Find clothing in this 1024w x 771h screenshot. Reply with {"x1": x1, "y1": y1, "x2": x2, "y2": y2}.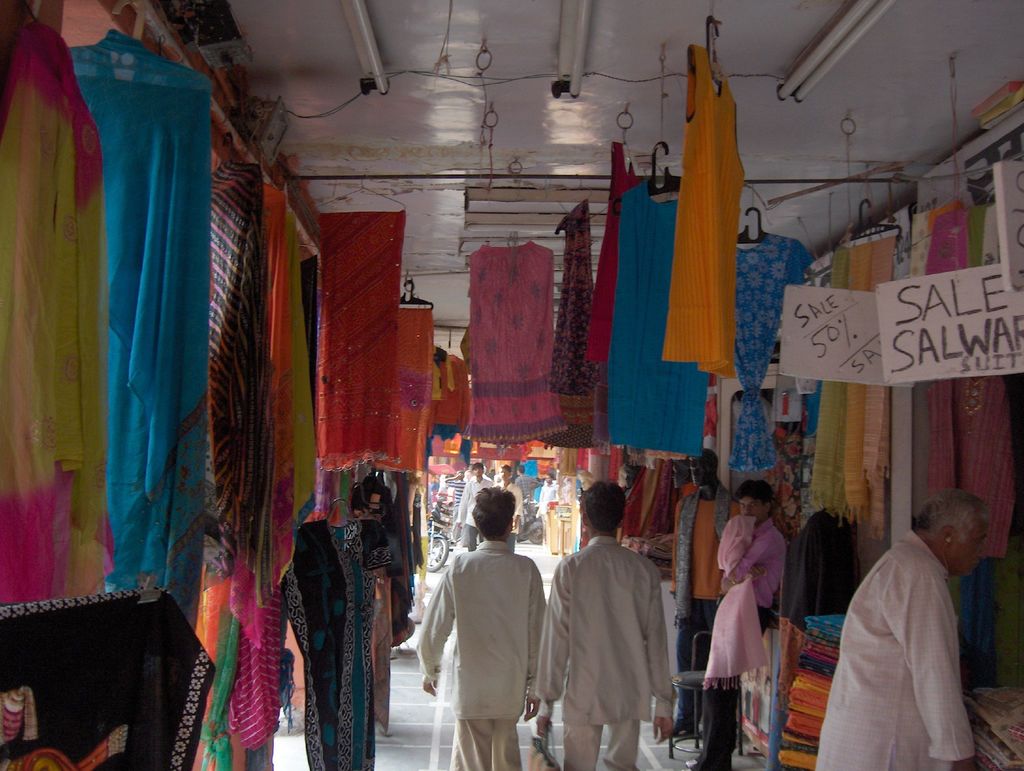
{"x1": 498, "y1": 483, "x2": 523, "y2": 549}.
